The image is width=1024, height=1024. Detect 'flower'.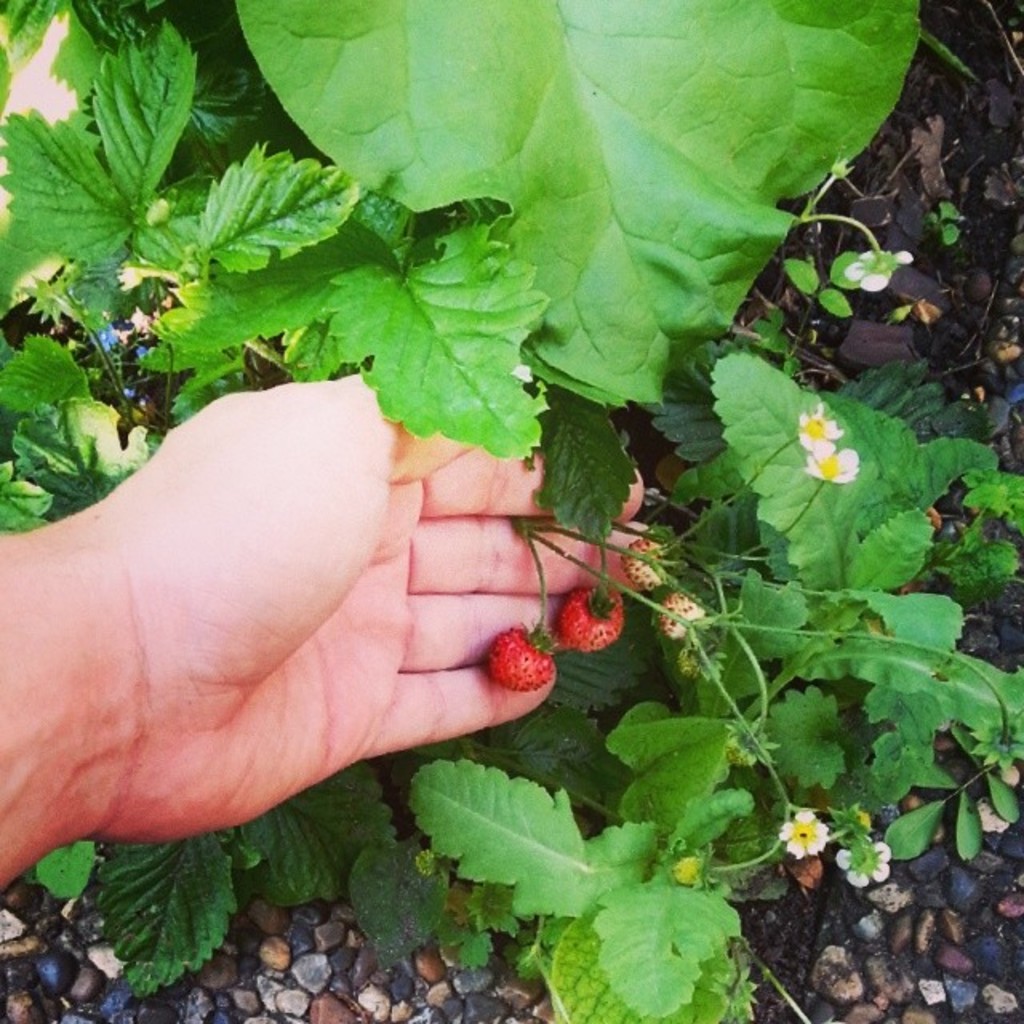
Detection: bbox(806, 448, 856, 483).
